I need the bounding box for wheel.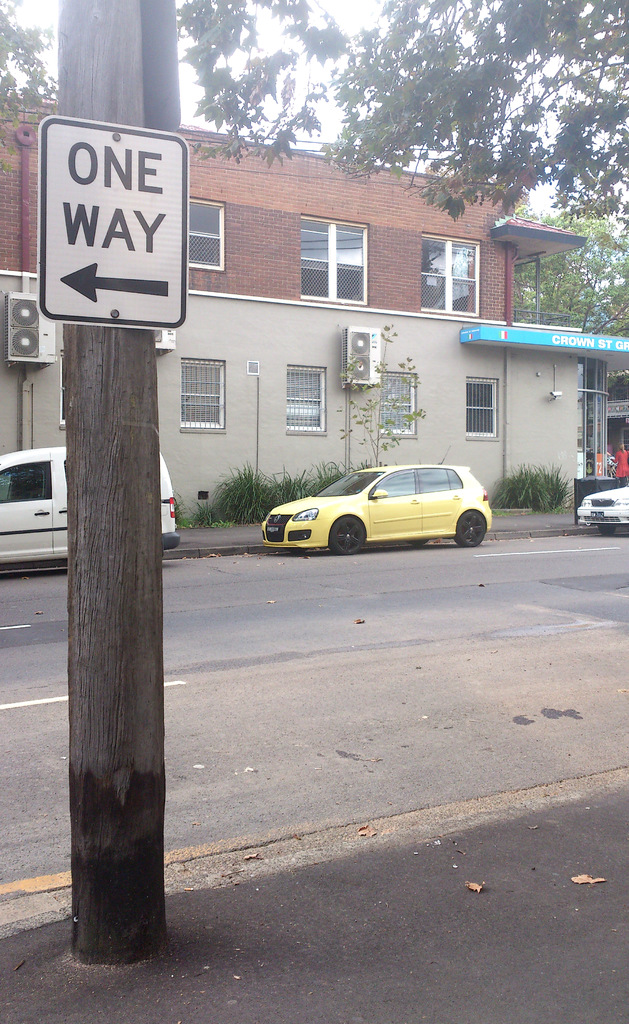
Here it is: 324/518/364/555.
